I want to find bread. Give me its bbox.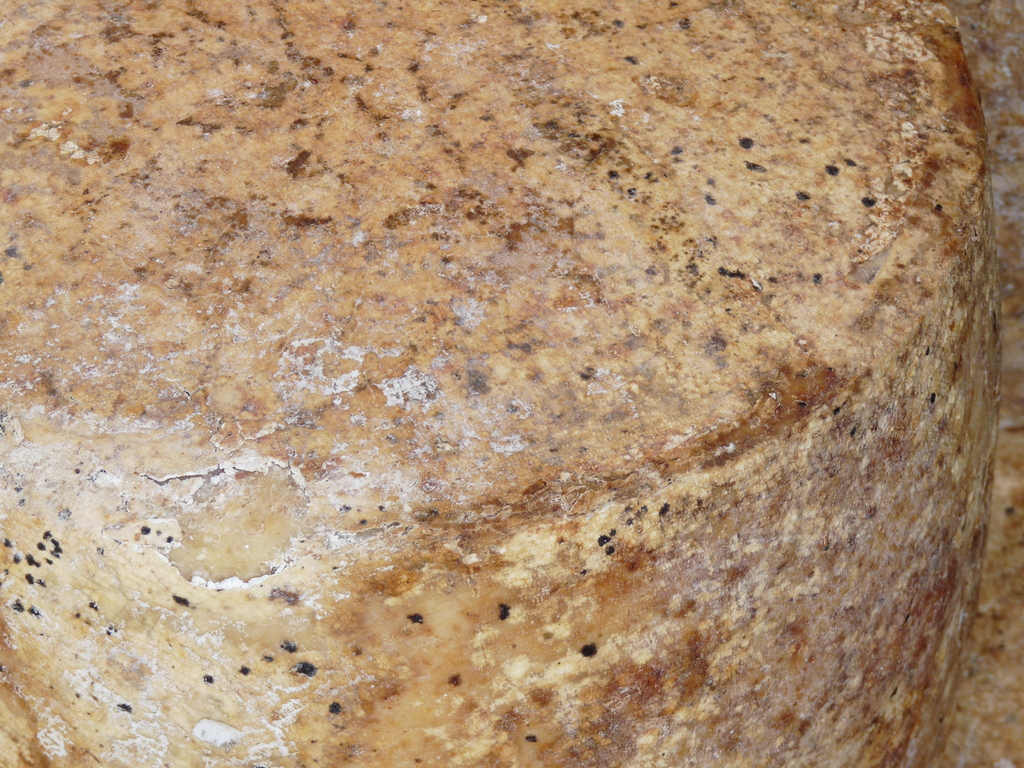
81, 0, 1014, 767.
